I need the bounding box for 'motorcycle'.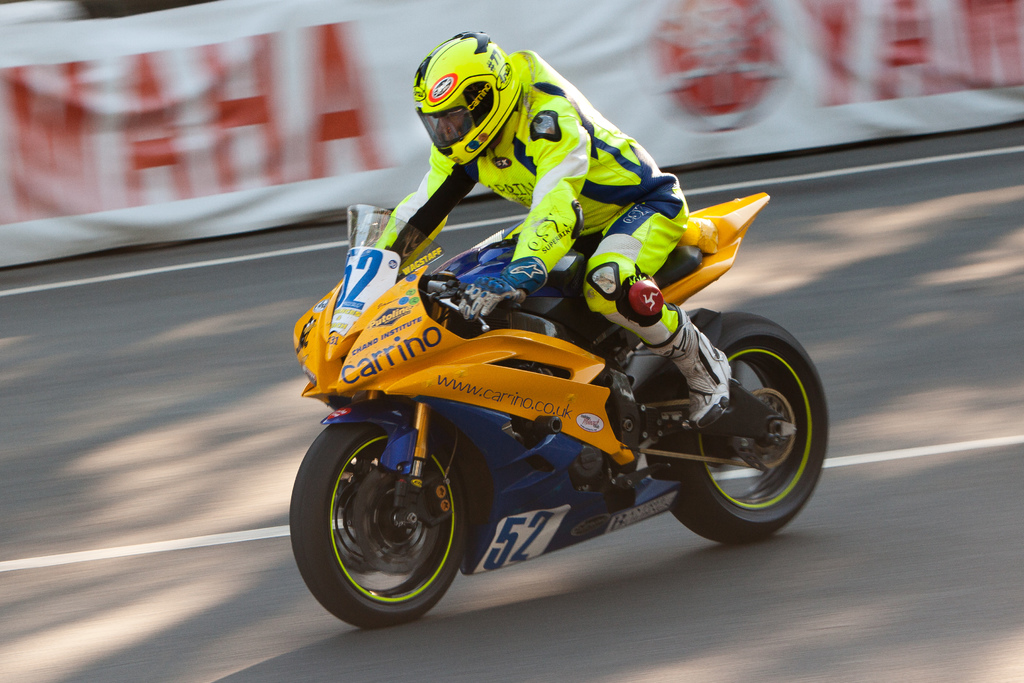
Here it is: {"left": 286, "top": 149, "right": 806, "bottom": 625}.
